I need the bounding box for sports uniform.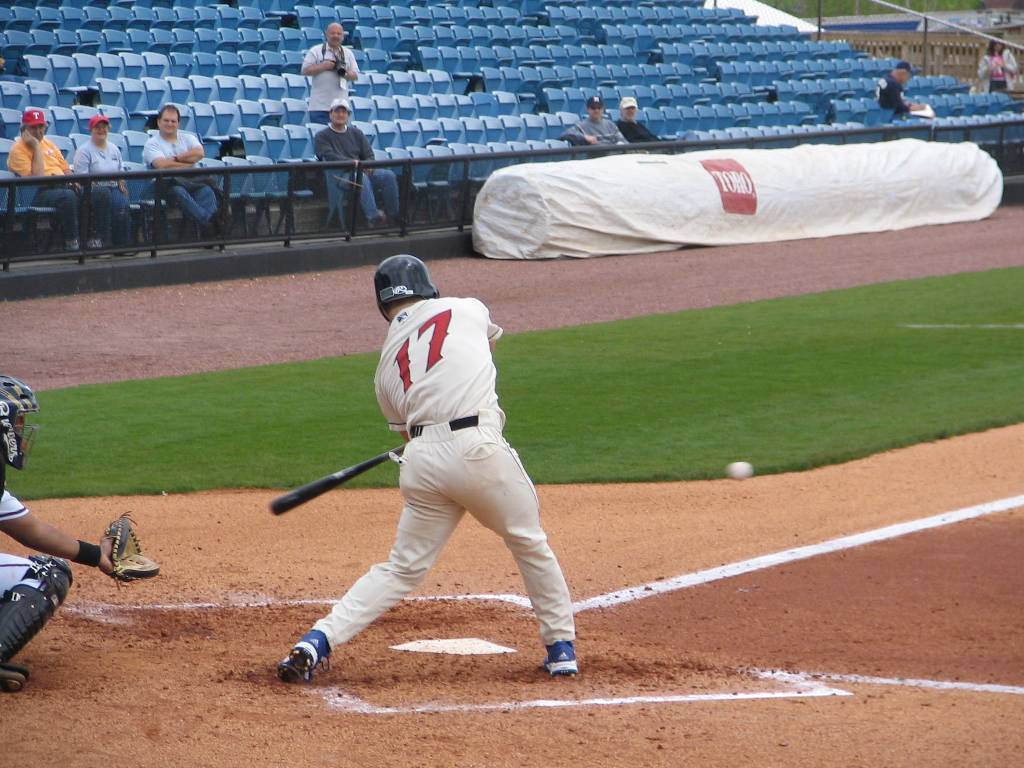
Here it is: box=[0, 472, 72, 672].
